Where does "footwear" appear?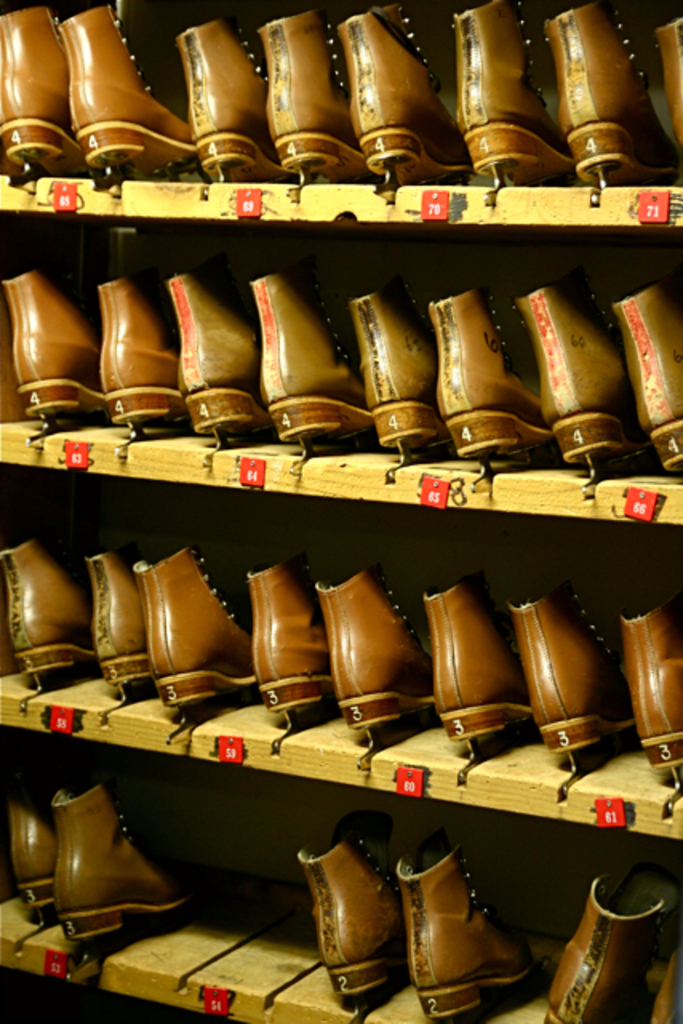
Appears at (left=59, top=787, right=208, bottom=949).
